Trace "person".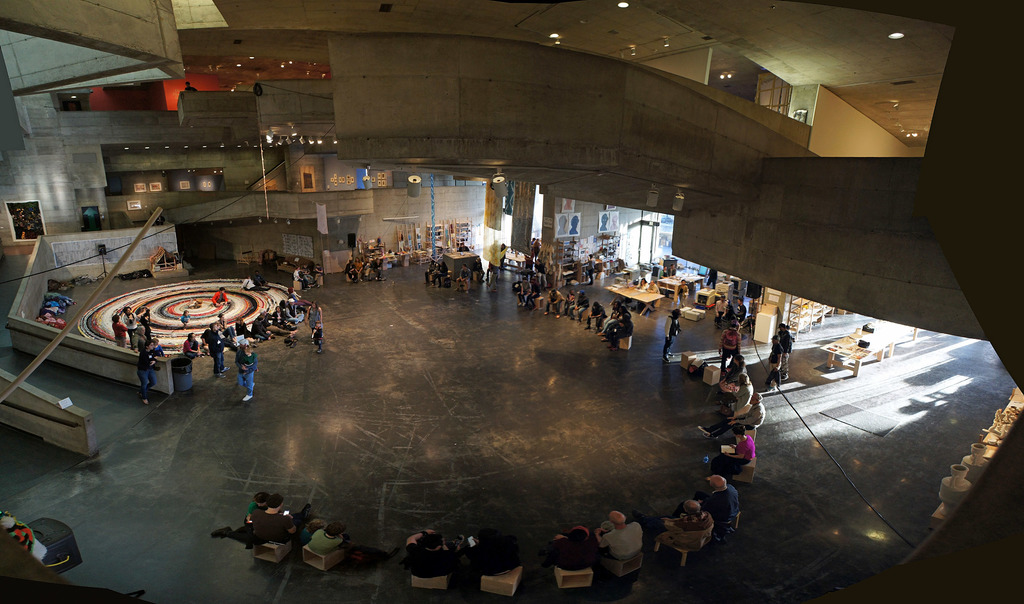
Traced to x1=137, y1=310, x2=152, y2=347.
